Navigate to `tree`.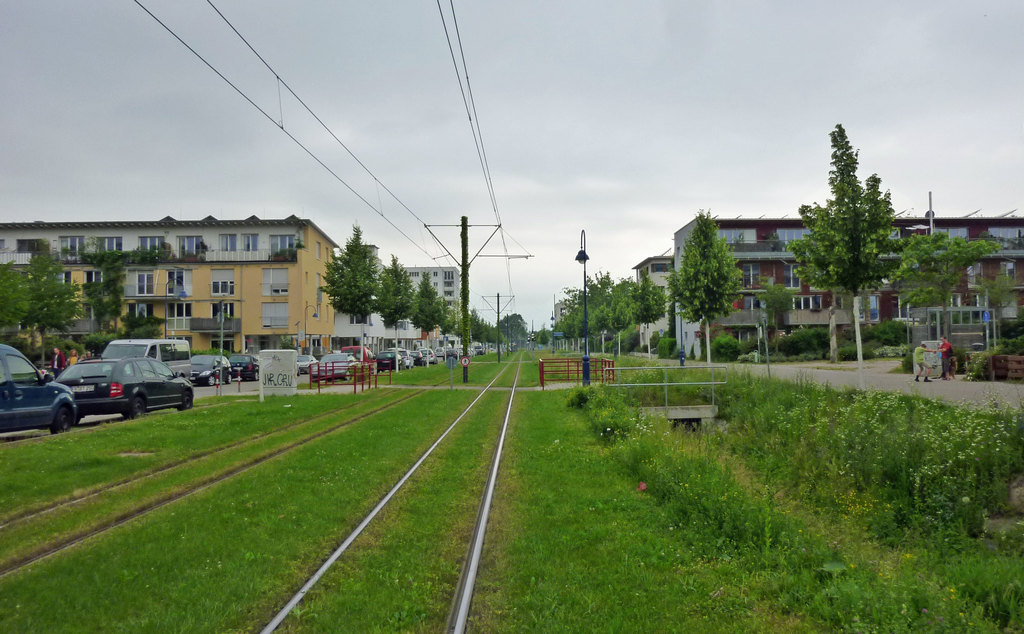
Navigation target: 374 254 416 366.
